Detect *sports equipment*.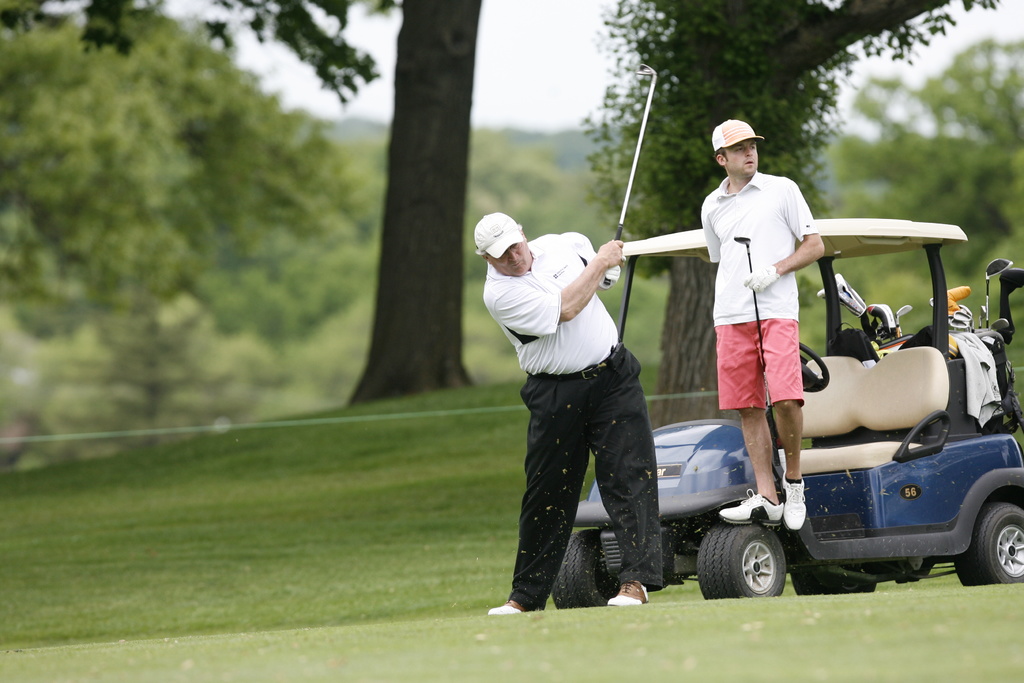
Detected at [605, 60, 657, 286].
